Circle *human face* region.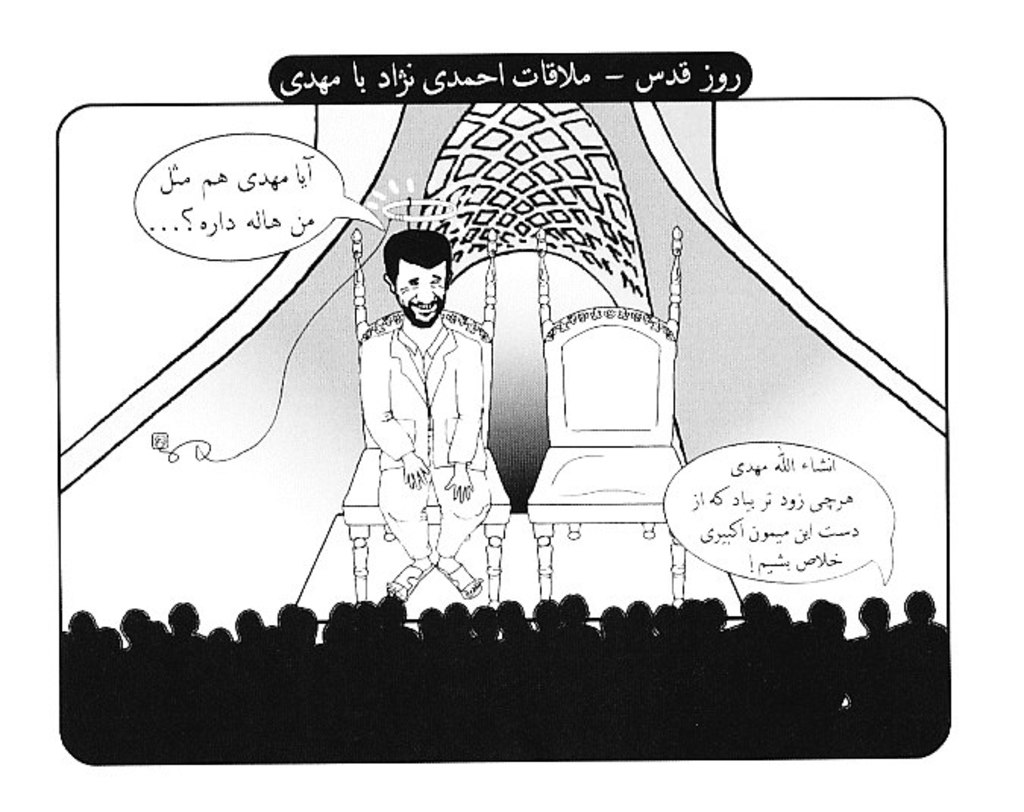
Region: box(394, 266, 444, 323).
